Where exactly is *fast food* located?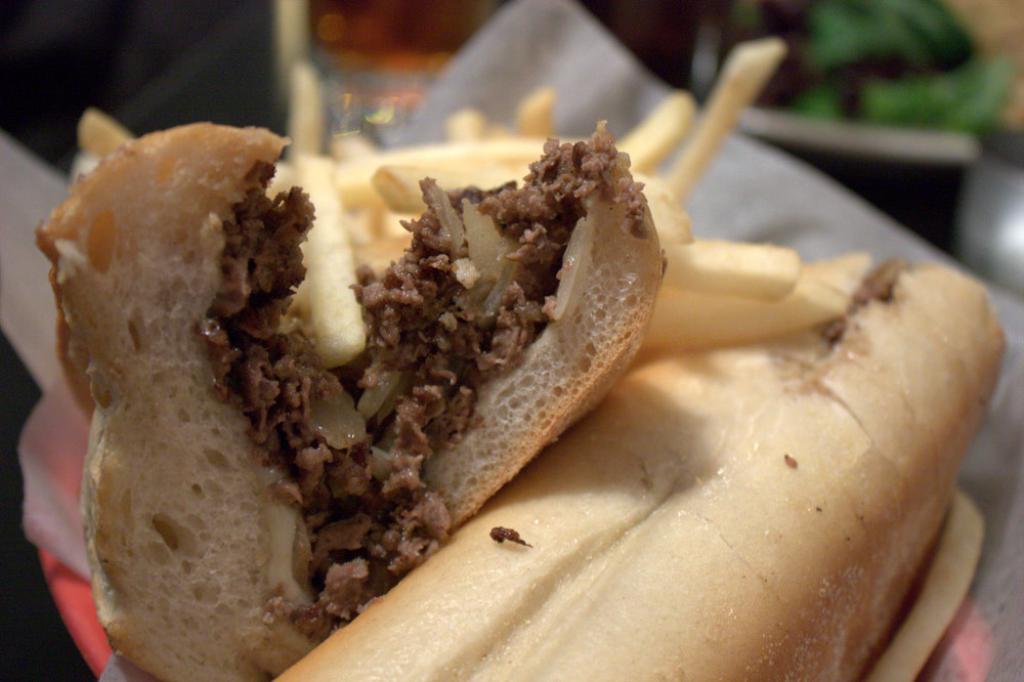
Its bounding box is [x1=243, y1=264, x2=1010, y2=681].
